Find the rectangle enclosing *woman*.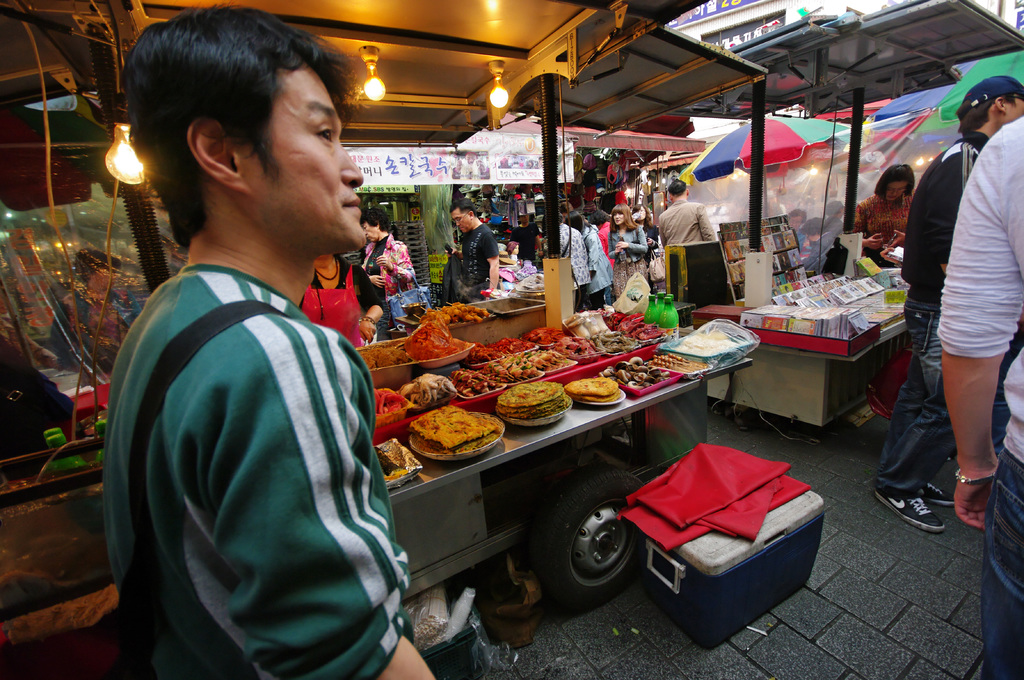
[left=630, top=203, right=660, bottom=261].
